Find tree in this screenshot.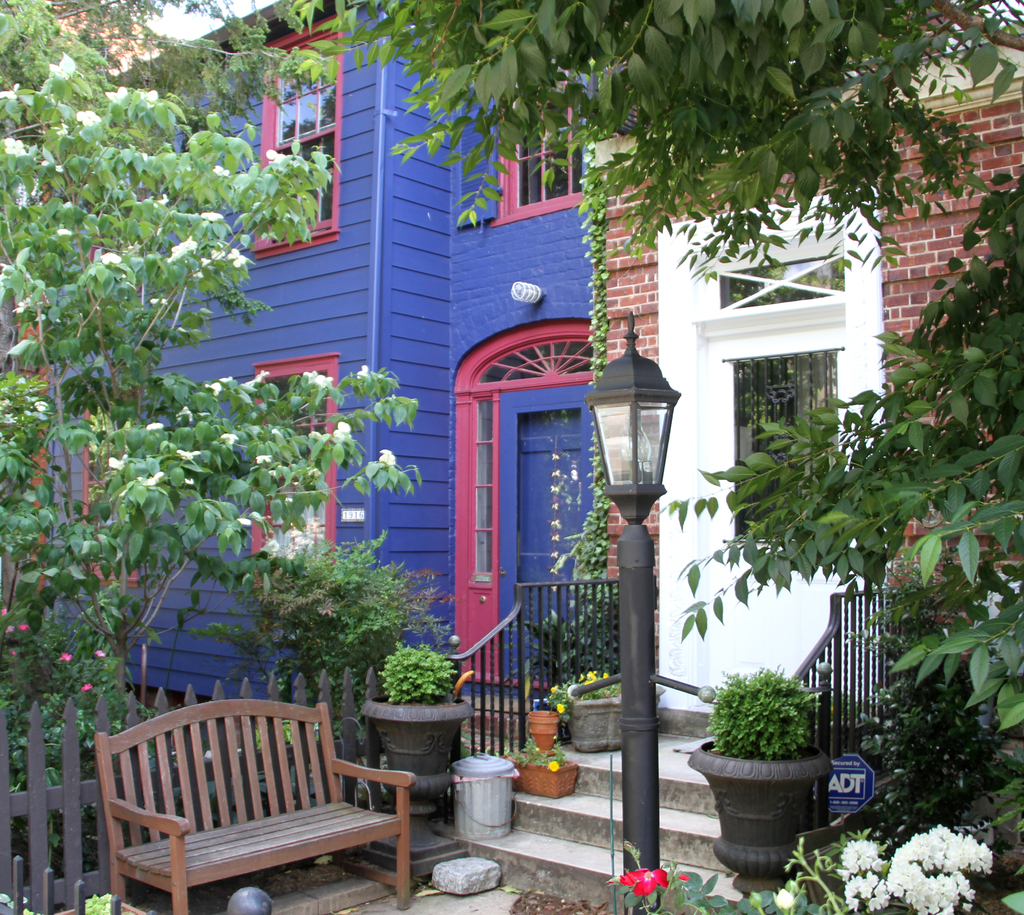
The bounding box for tree is crop(0, 0, 433, 899).
